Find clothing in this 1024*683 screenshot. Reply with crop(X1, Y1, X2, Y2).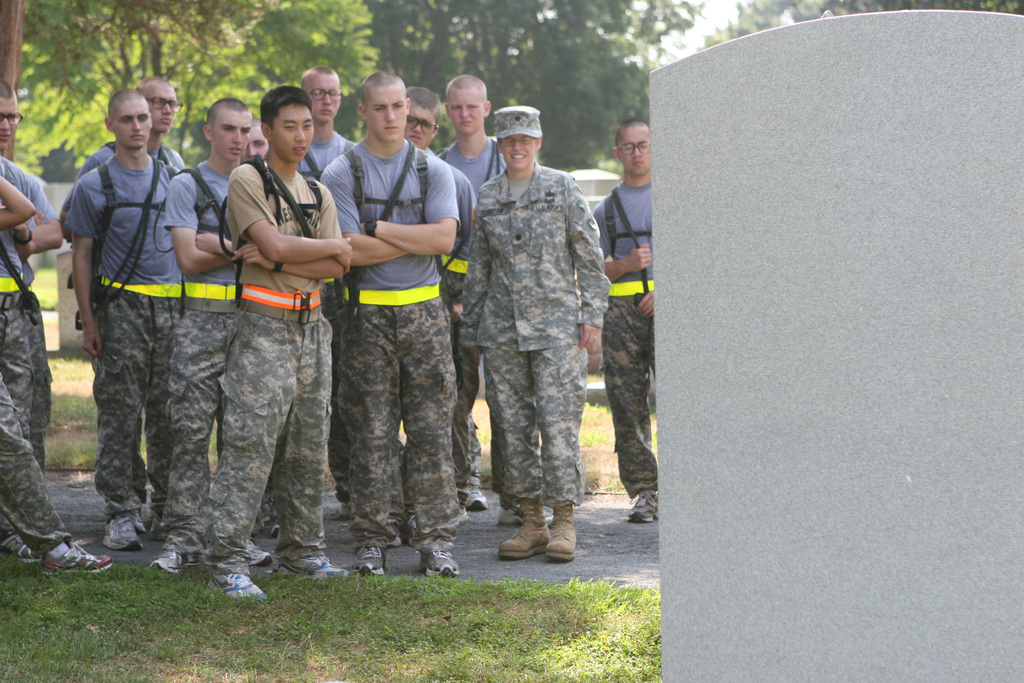
crop(457, 144, 613, 531).
